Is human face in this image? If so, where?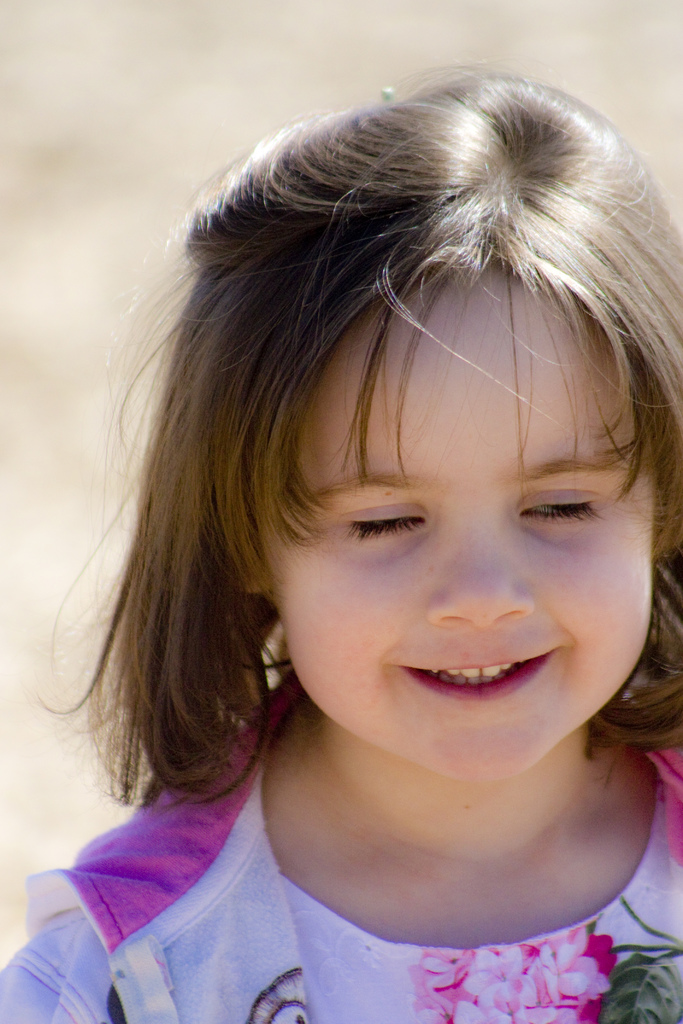
Yes, at rect(265, 267, 652, 778).
